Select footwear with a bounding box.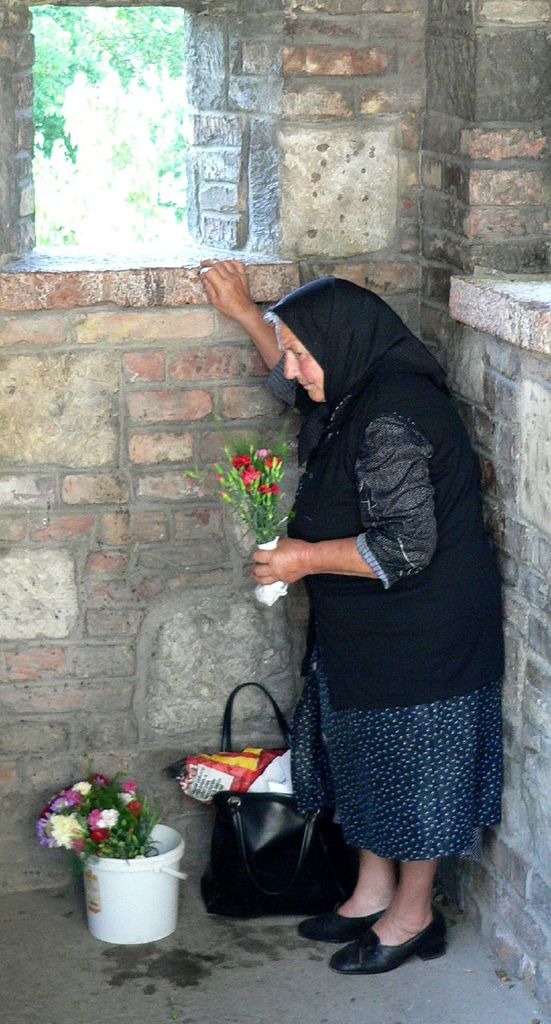
x1=333 y1=898 x2=452 y2=970.
